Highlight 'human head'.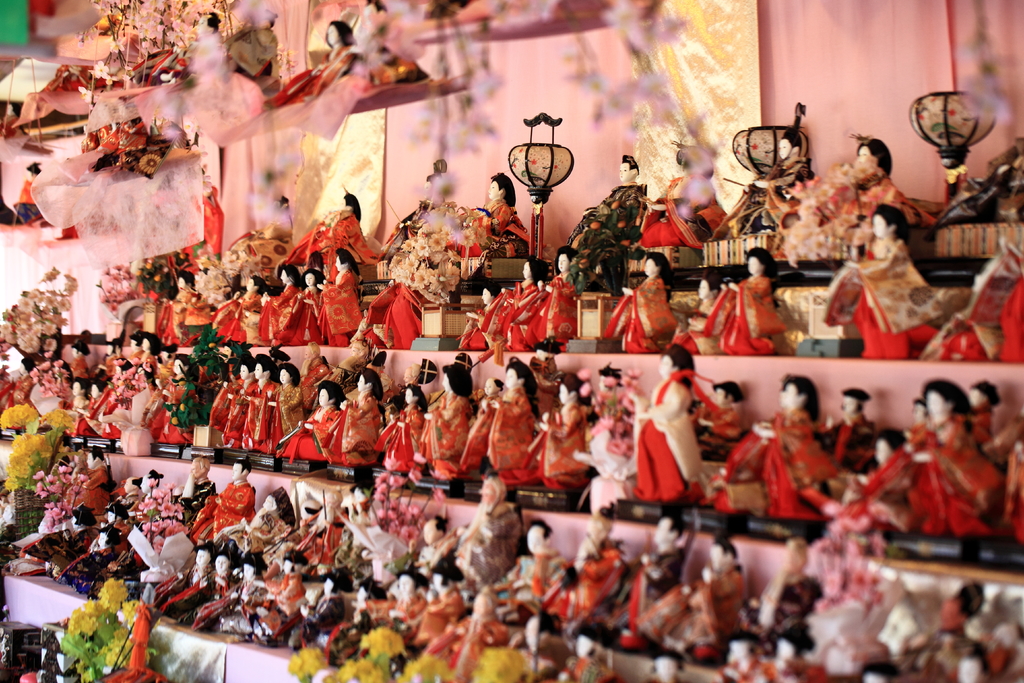
Highlighted region: select_region(197, 16, 218, 34).
